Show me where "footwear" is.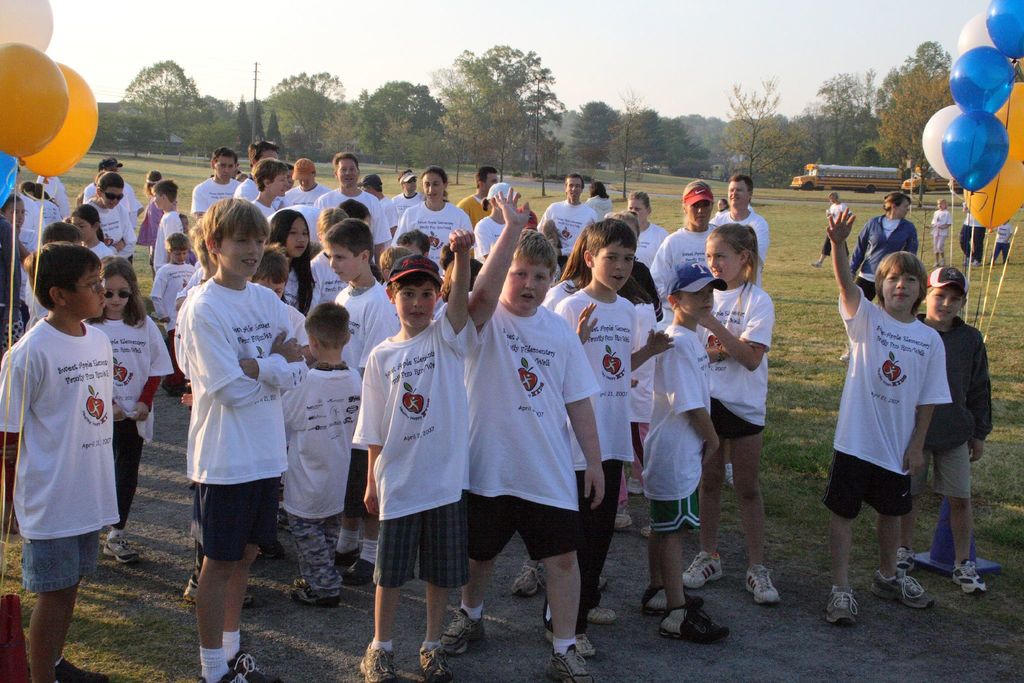
"footwear" is at select_region(723, 462, 737, 490).
